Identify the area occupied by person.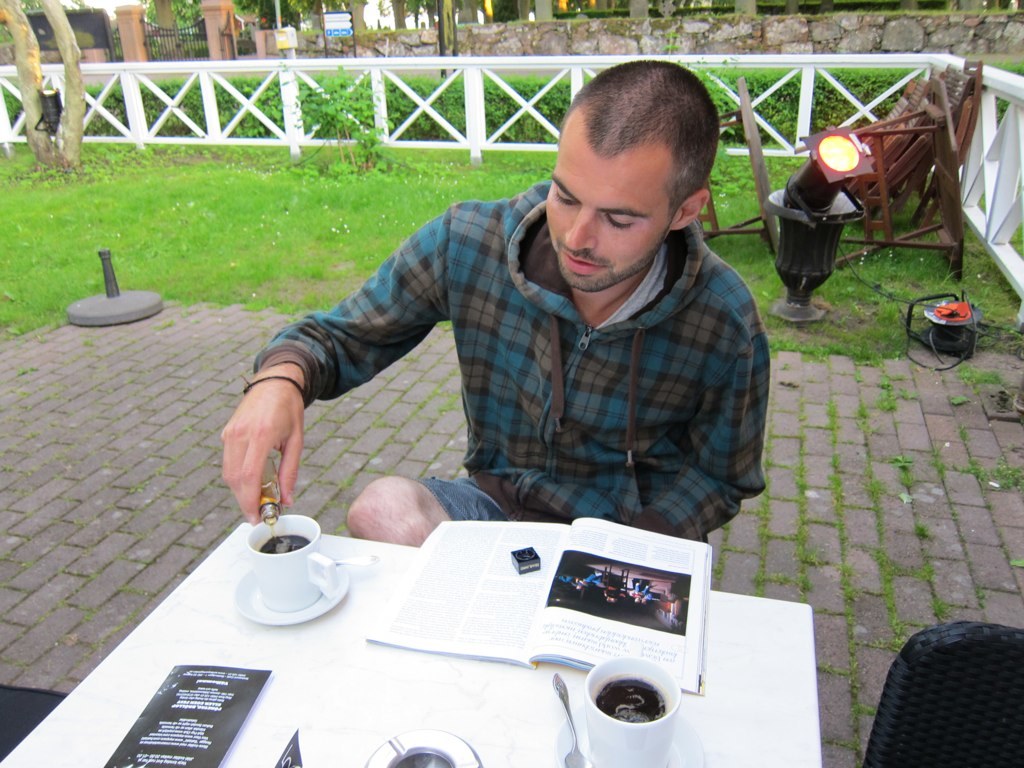
Area: (left=212, top=55, right=771, bottom=552).
